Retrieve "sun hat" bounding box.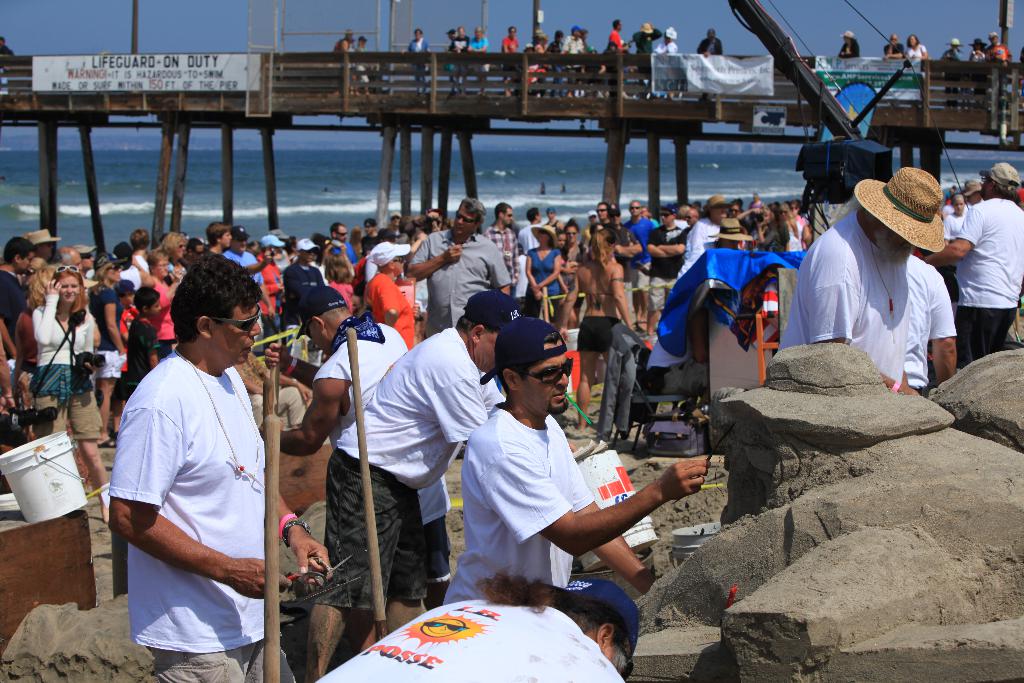
Bounding box: detection(852, 163, 950, 267).
